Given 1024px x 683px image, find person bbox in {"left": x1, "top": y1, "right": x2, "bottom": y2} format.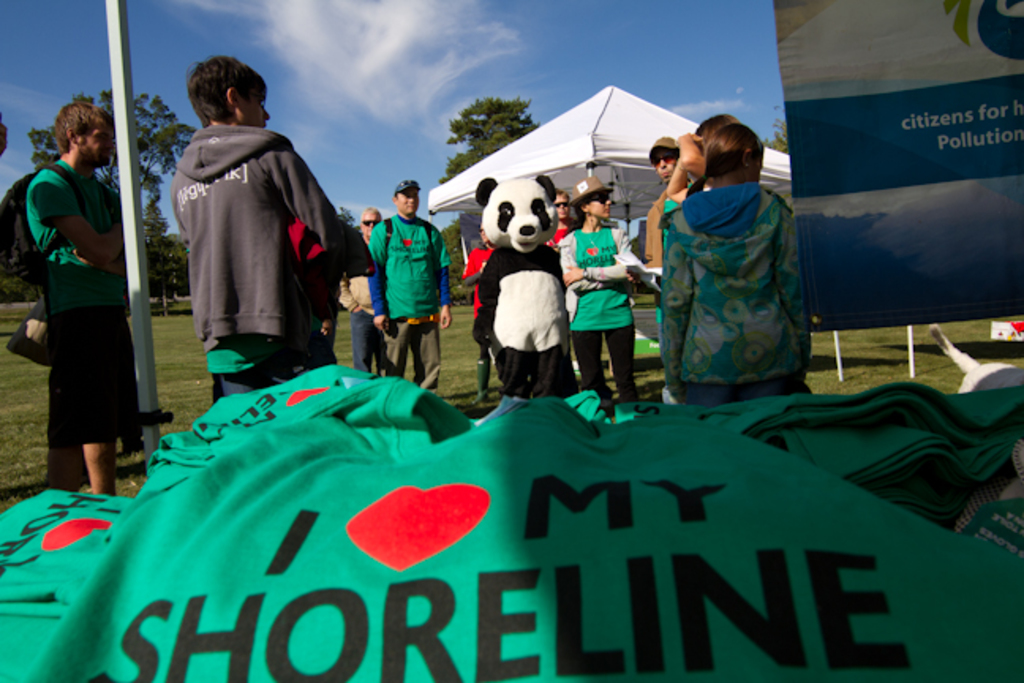
{"left": 542, "top": 188, "right": 575, "bottom": 247}.
